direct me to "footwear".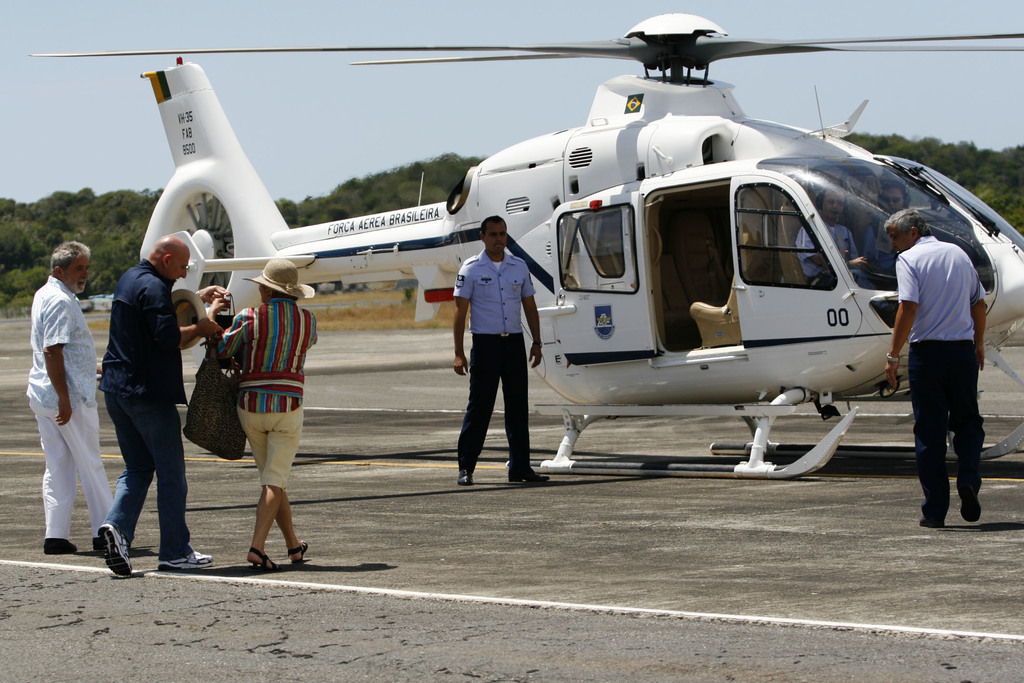
Direction: left=92, top=519, right=136, bottom=574.
